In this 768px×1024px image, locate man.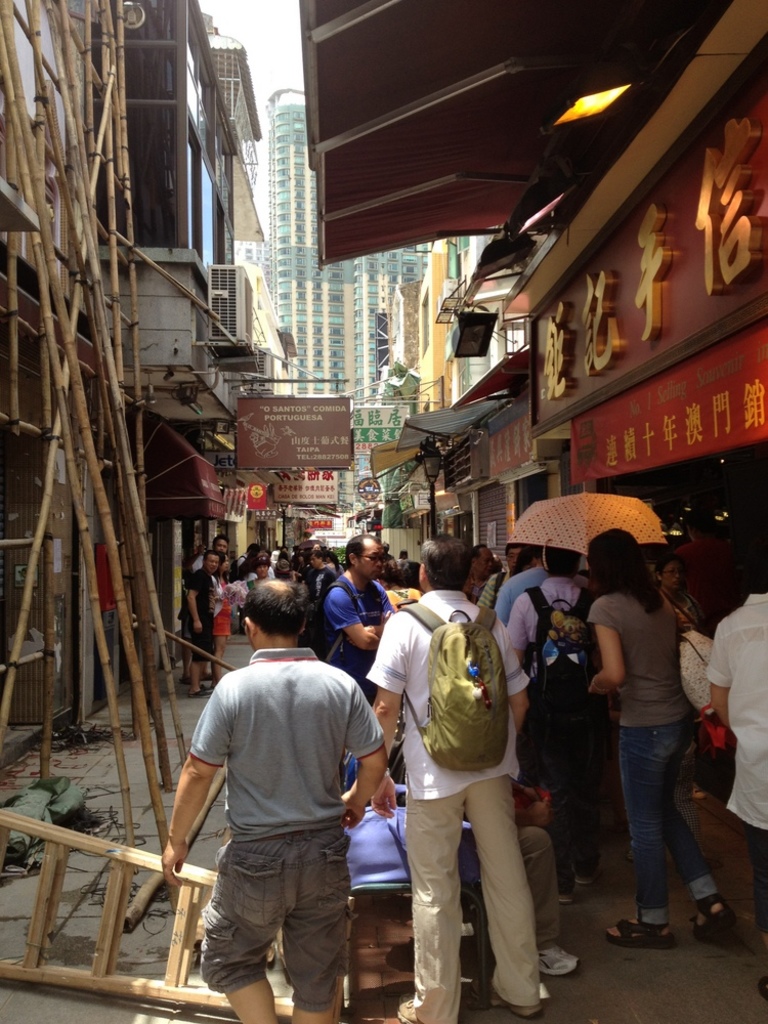
Bounding box: {"left": 466, "top": 544, "right": 499, "bottom": 600}.
